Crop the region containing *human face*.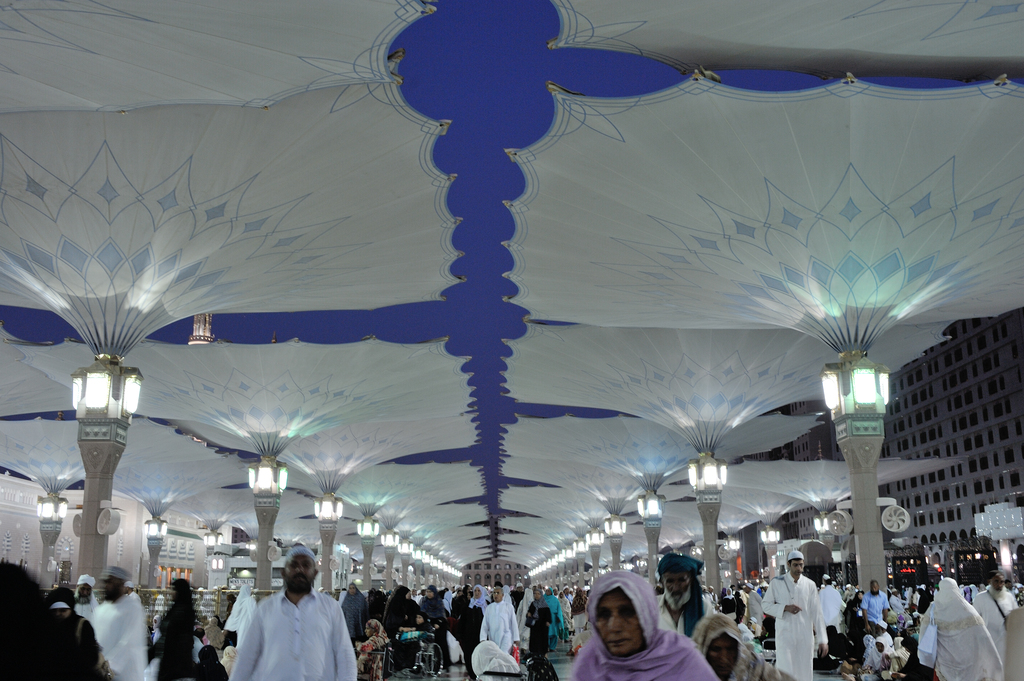
Crop region: {"left": 792, "top": 561, "right": 805, "bottom": 576}.
